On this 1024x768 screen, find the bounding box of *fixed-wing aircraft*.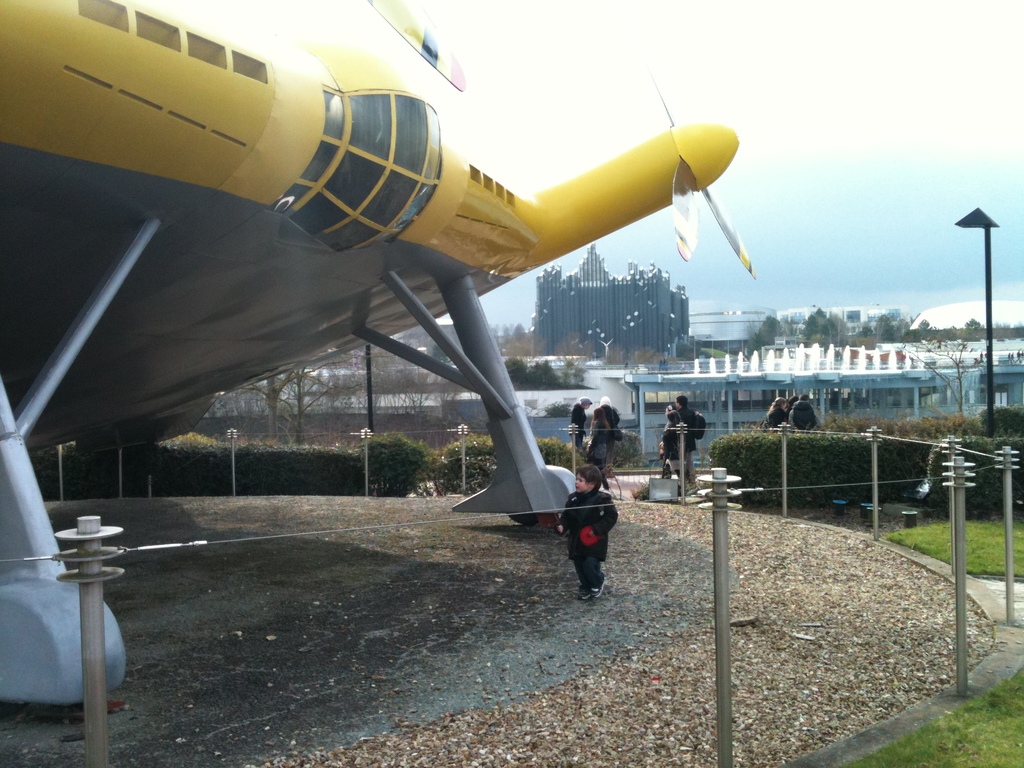
Bounding box: locate(3, 0, 763, 733).
